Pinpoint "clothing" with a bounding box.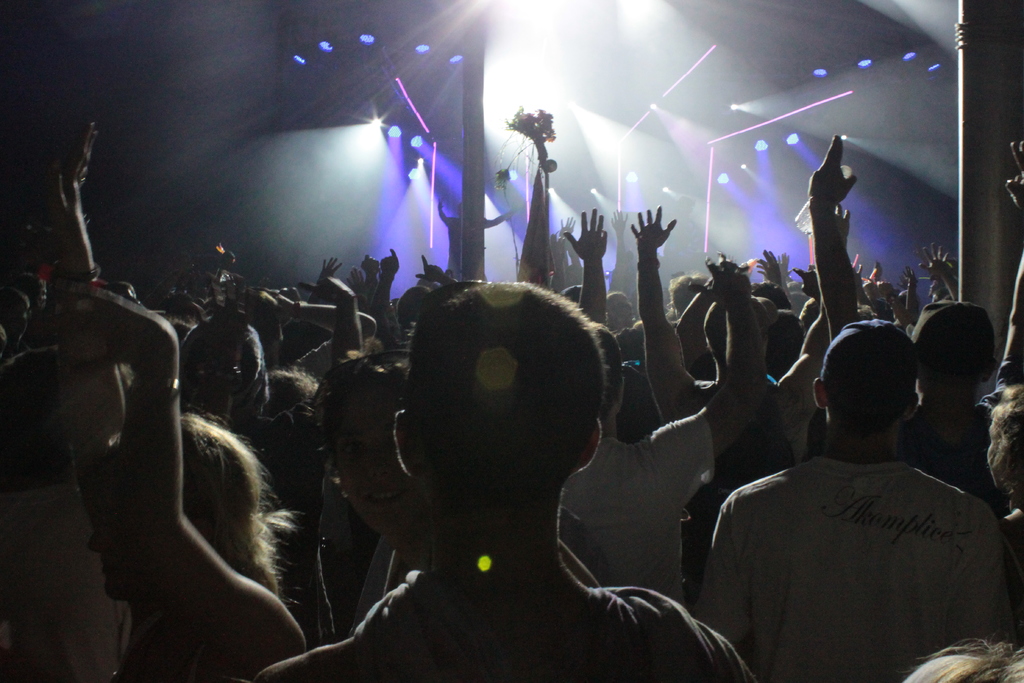
box=[660, 395, 821, 466].
